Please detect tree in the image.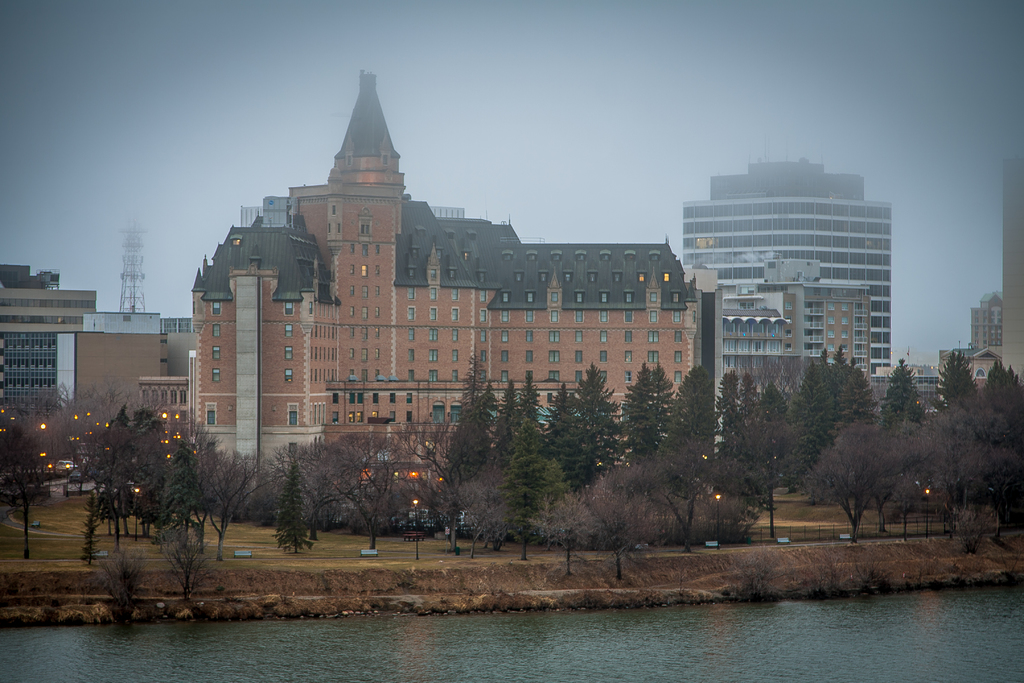
783 342 886 498.
